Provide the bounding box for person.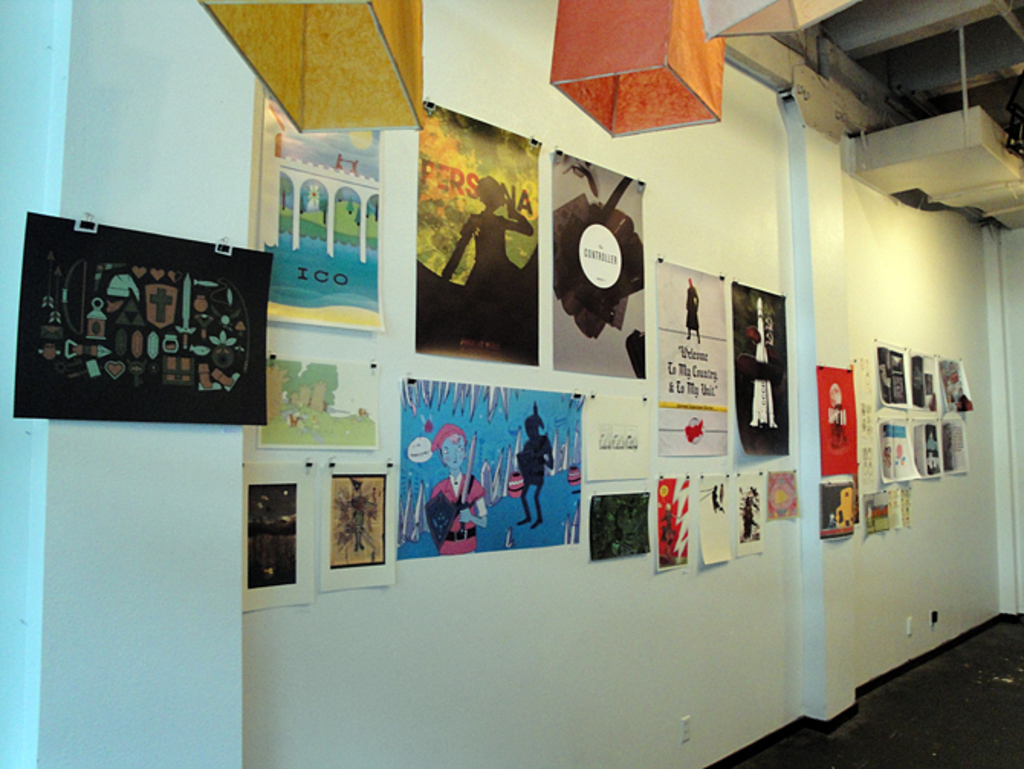
(x1=514, y1=408, x2=552, y2=527).
